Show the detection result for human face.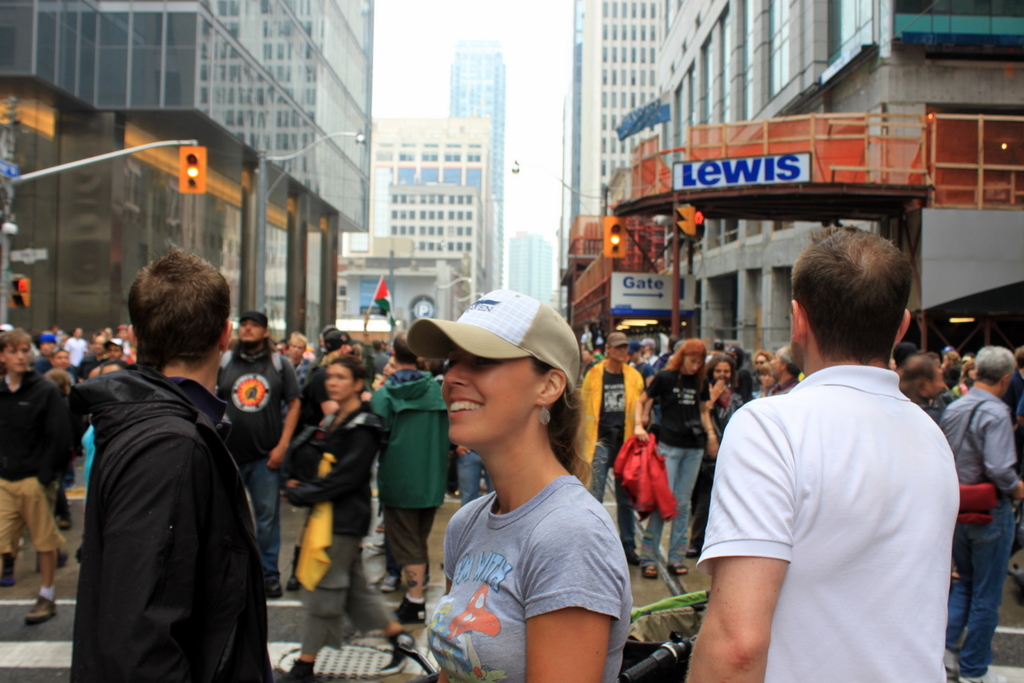
bbox=(0, 340, 27, 370).
